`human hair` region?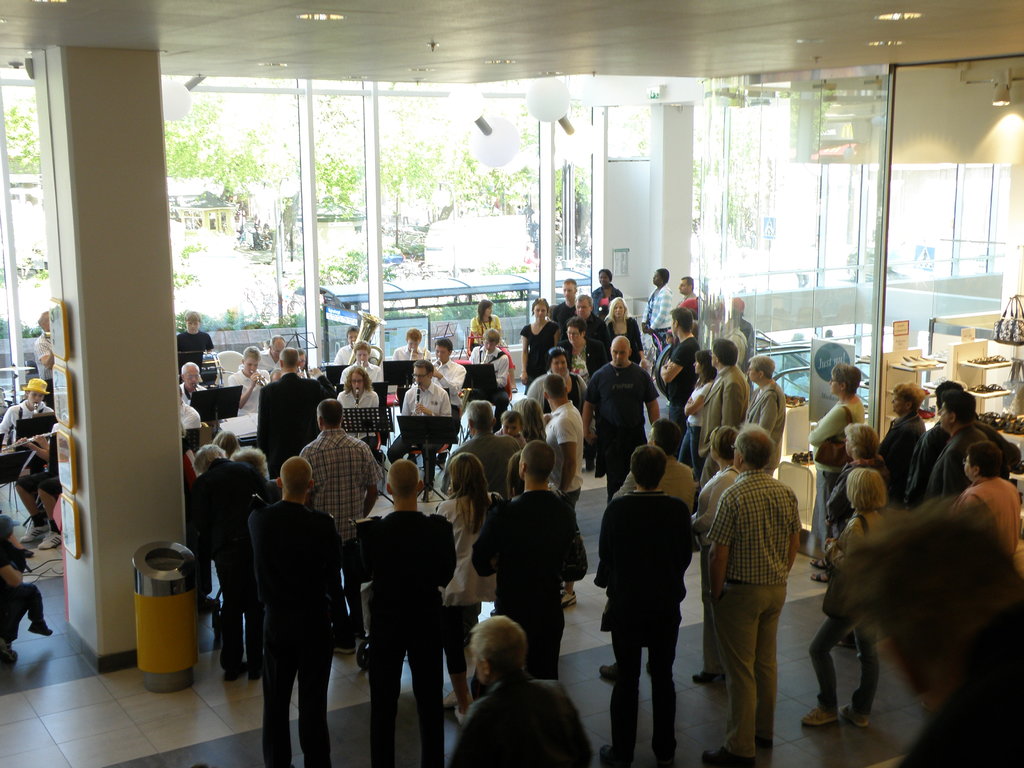
x1=346 y1=323 x2=360 y2=339
